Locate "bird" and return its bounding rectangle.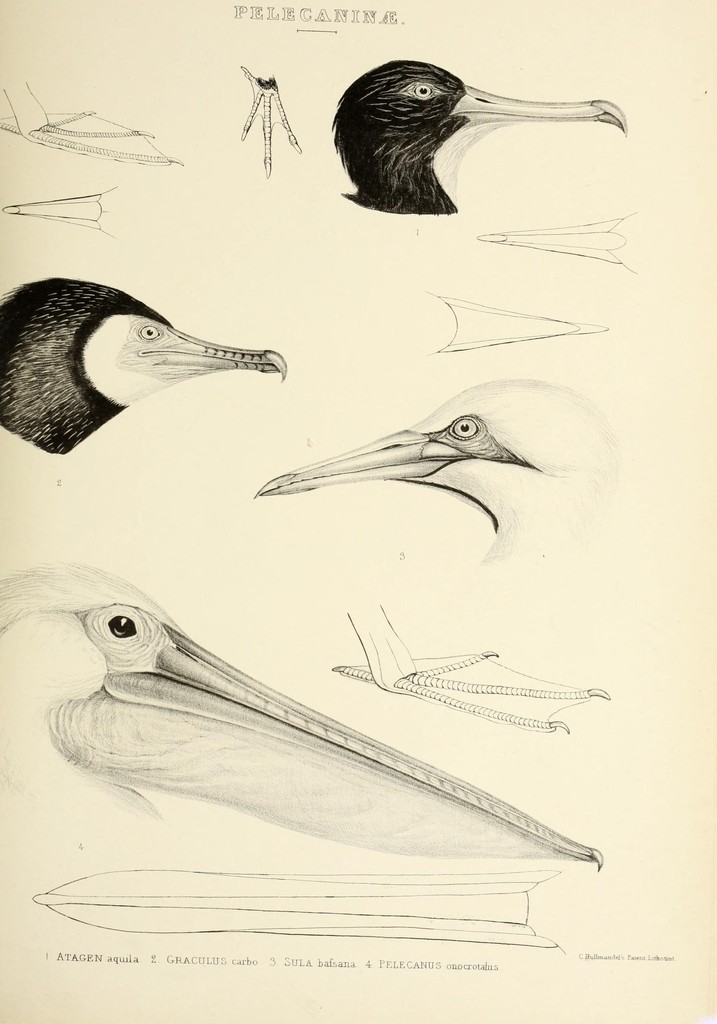
(0, 274, 291, 454).
